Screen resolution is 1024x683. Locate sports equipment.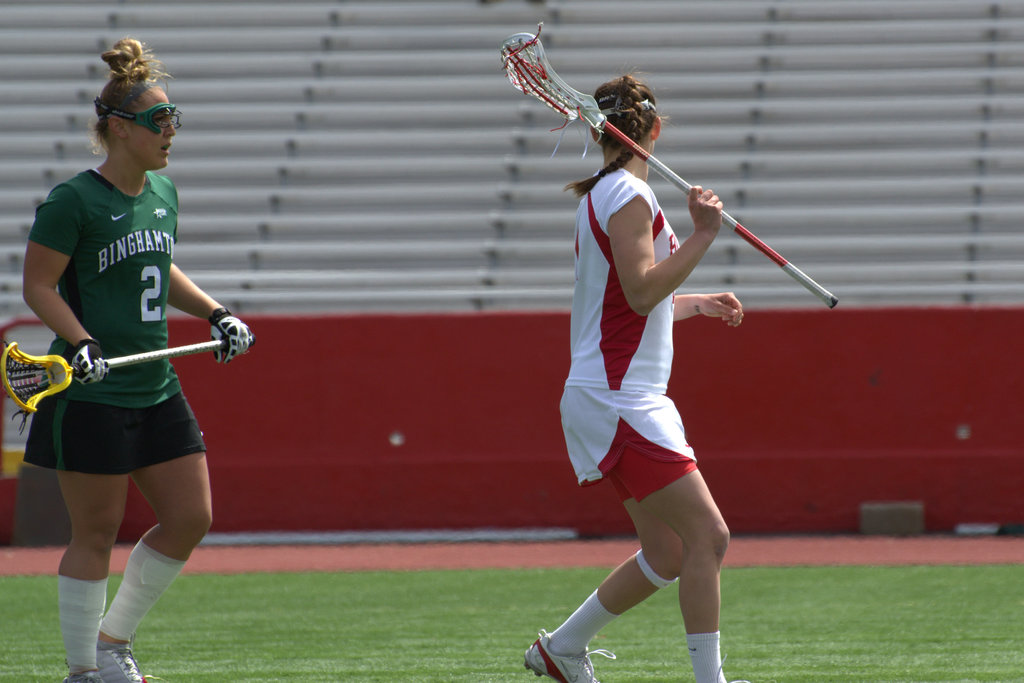
locate(208, 306, 254, 366).
